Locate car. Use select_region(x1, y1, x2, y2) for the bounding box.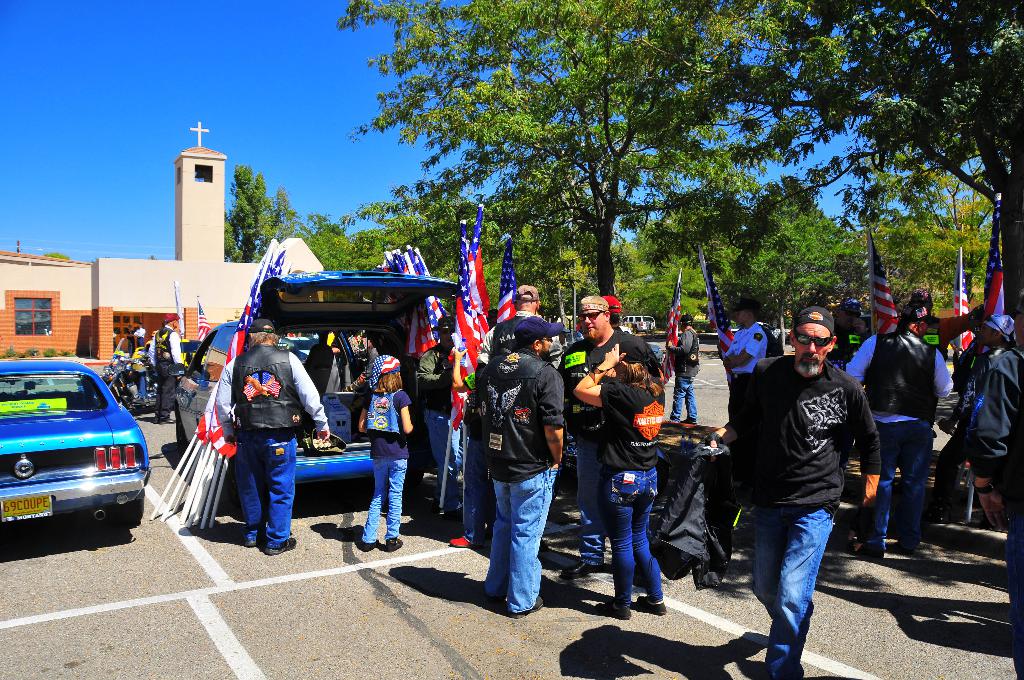
select_region(6, 360, 157, 547).
